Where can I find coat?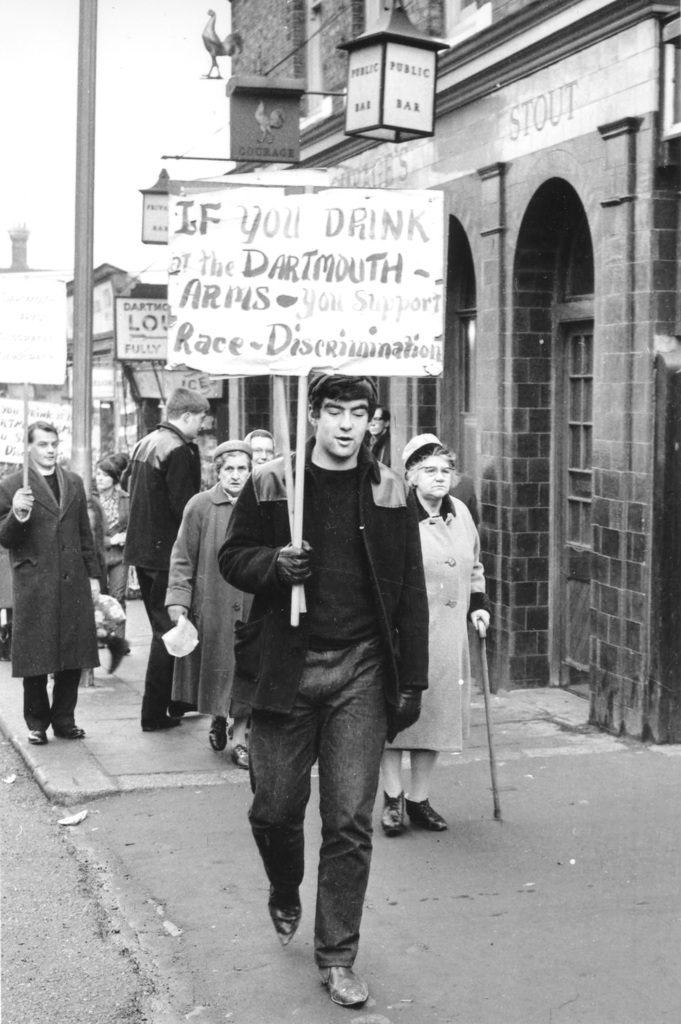
You can find it at {"left": 161, "top": 479, "right": 275, "bottom": 713}.
